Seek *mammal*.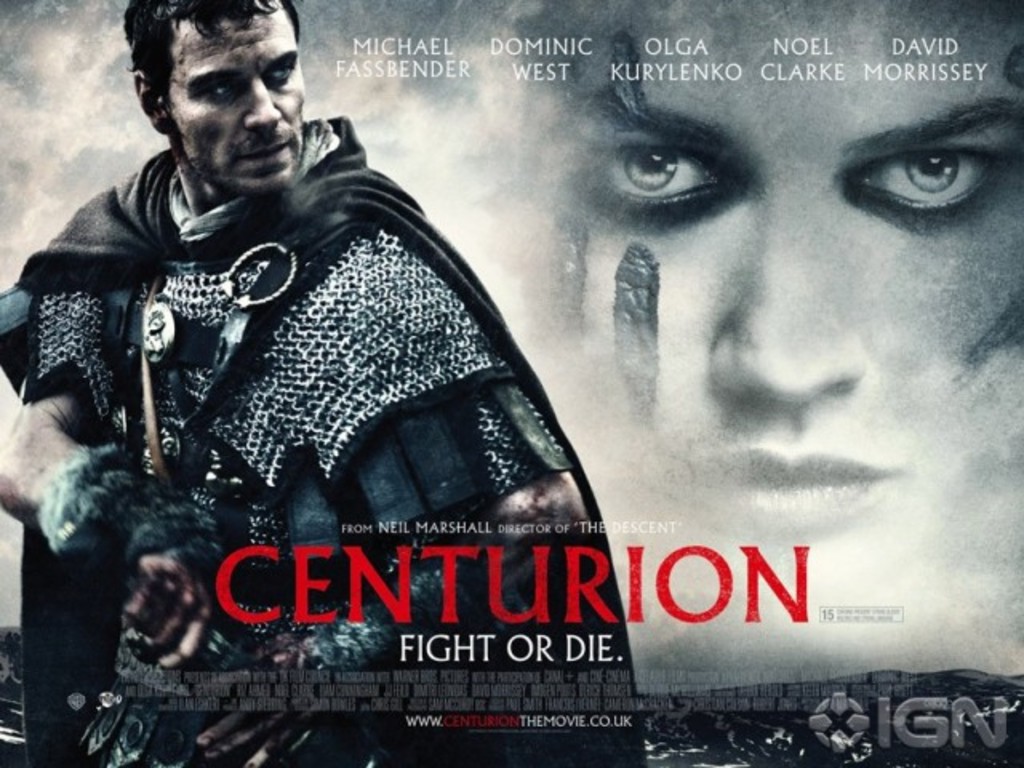
Rect(499, 0, 1022, 651).
